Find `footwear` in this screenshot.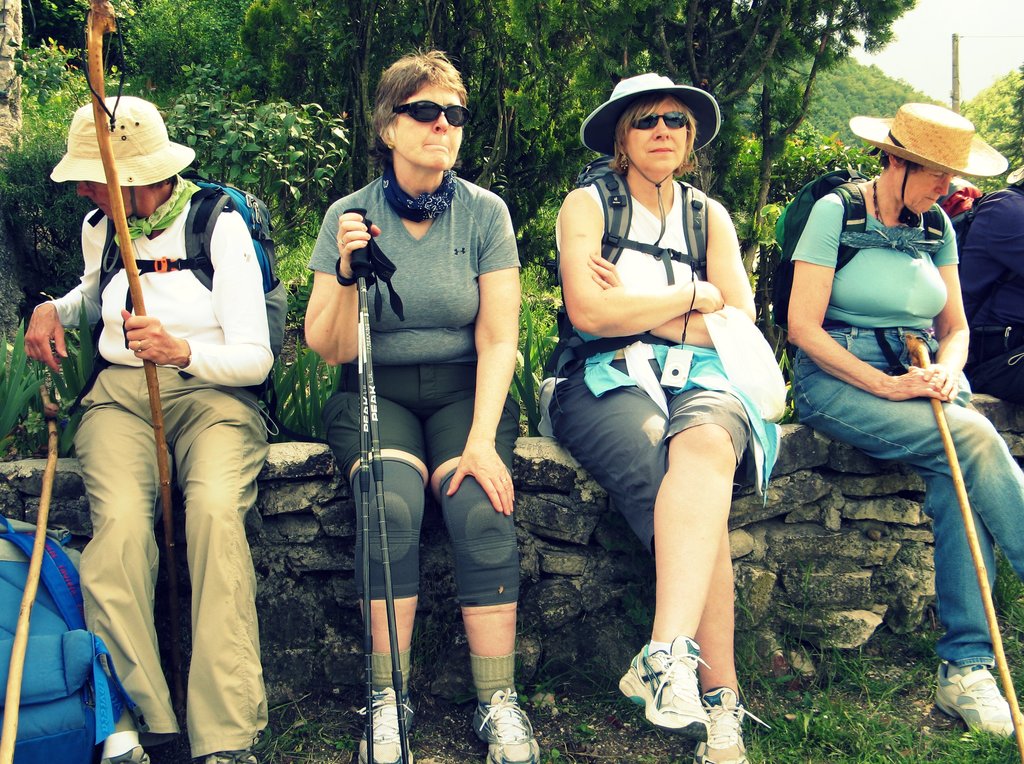
The bounding box for `footwear` is locate(353, 687, 415, 763).
